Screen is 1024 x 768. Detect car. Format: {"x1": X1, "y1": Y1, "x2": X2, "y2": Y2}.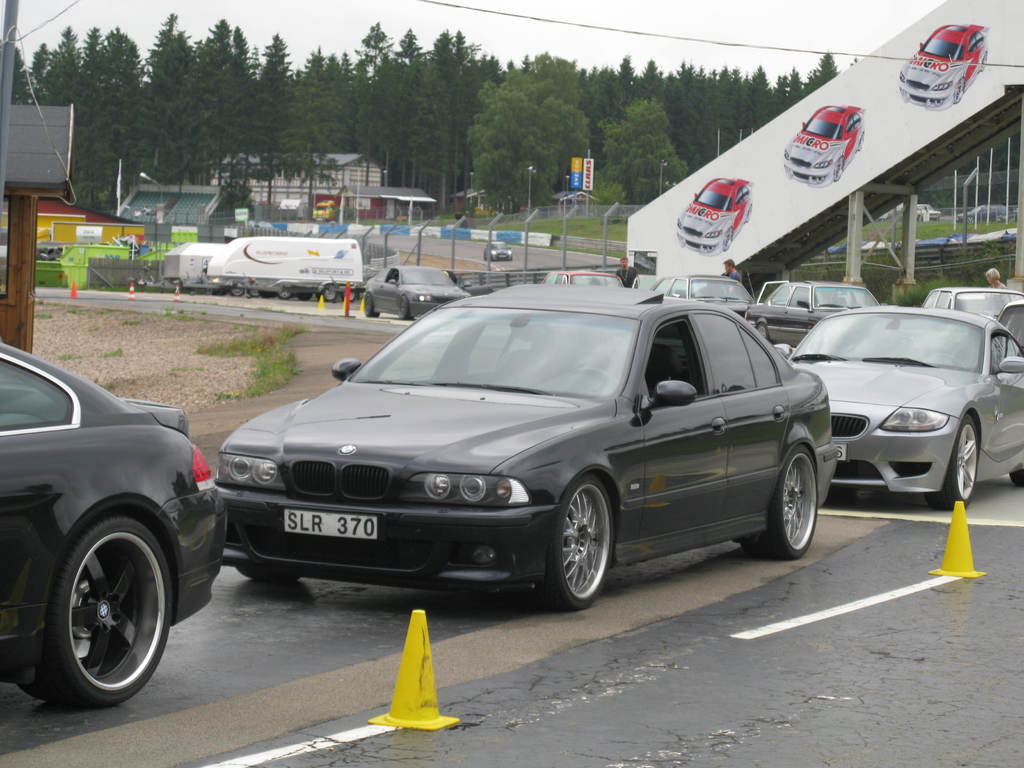
{"x1": 0, "y1": 346, "x2": 225, "y2": 708}.
